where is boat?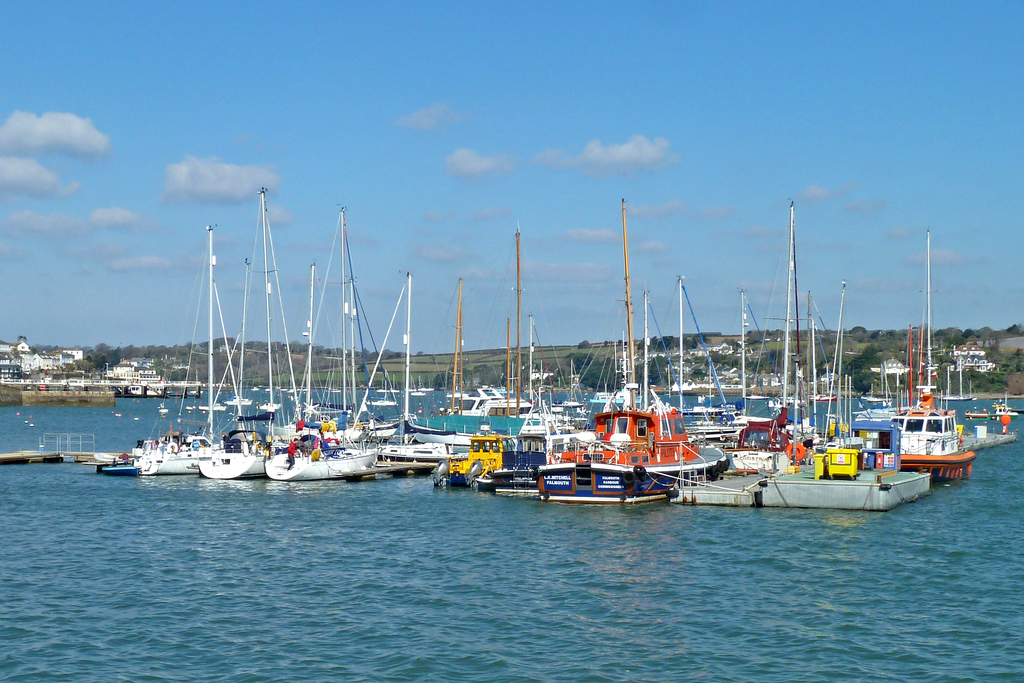
bbox=(376, 377, 384, 393).
